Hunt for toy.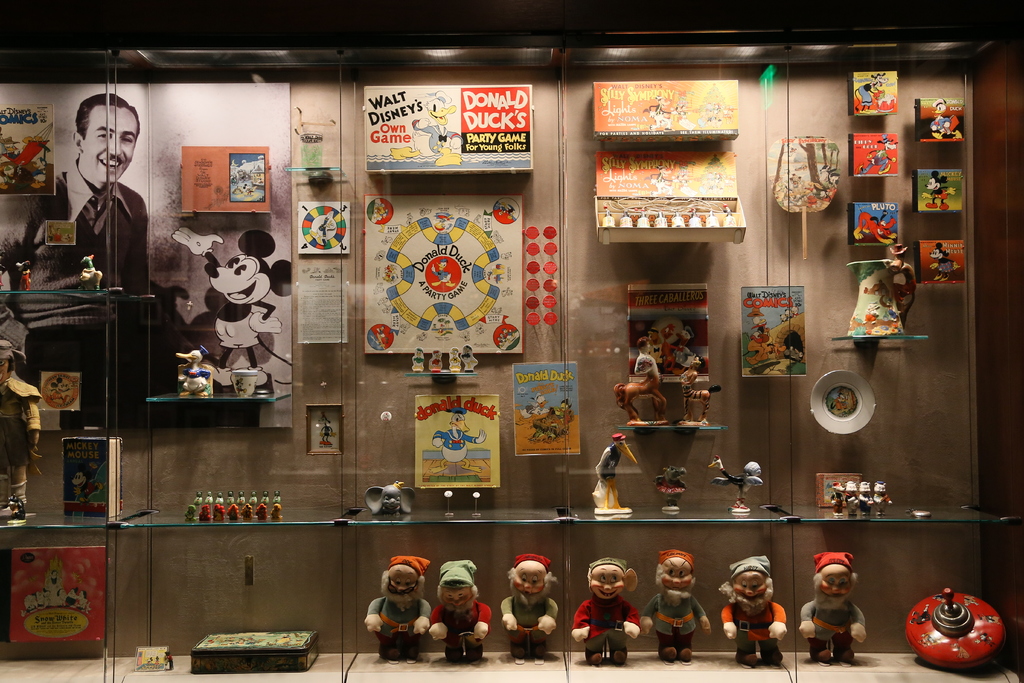
Hunted down at x1=566, y1=554, x2=646, y2=664.
